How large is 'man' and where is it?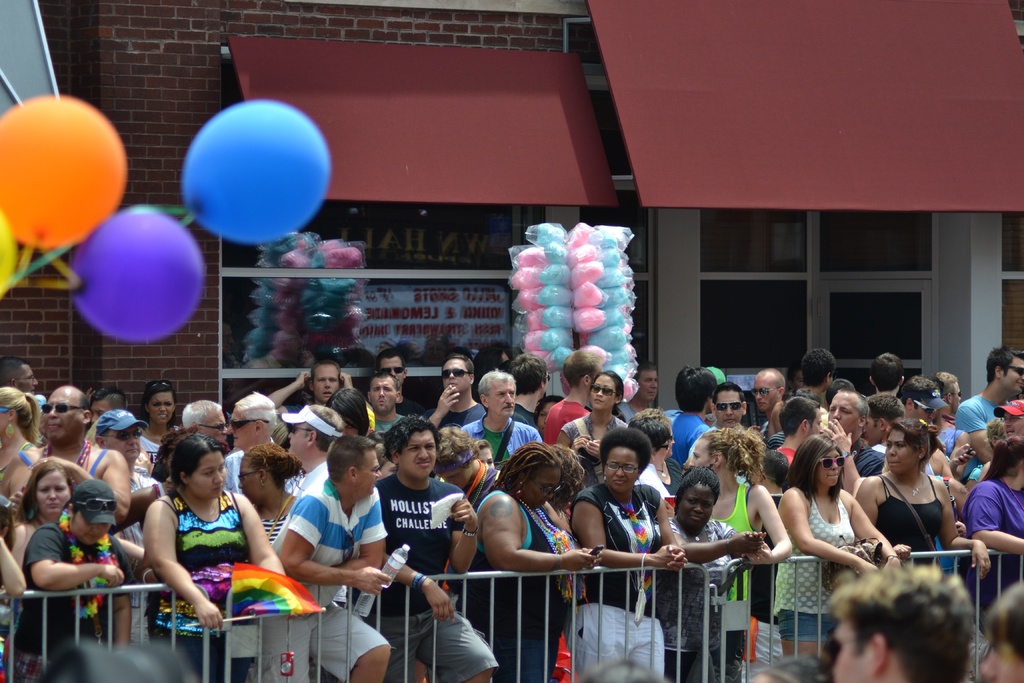
Bounding box: [0,366,42,418].
